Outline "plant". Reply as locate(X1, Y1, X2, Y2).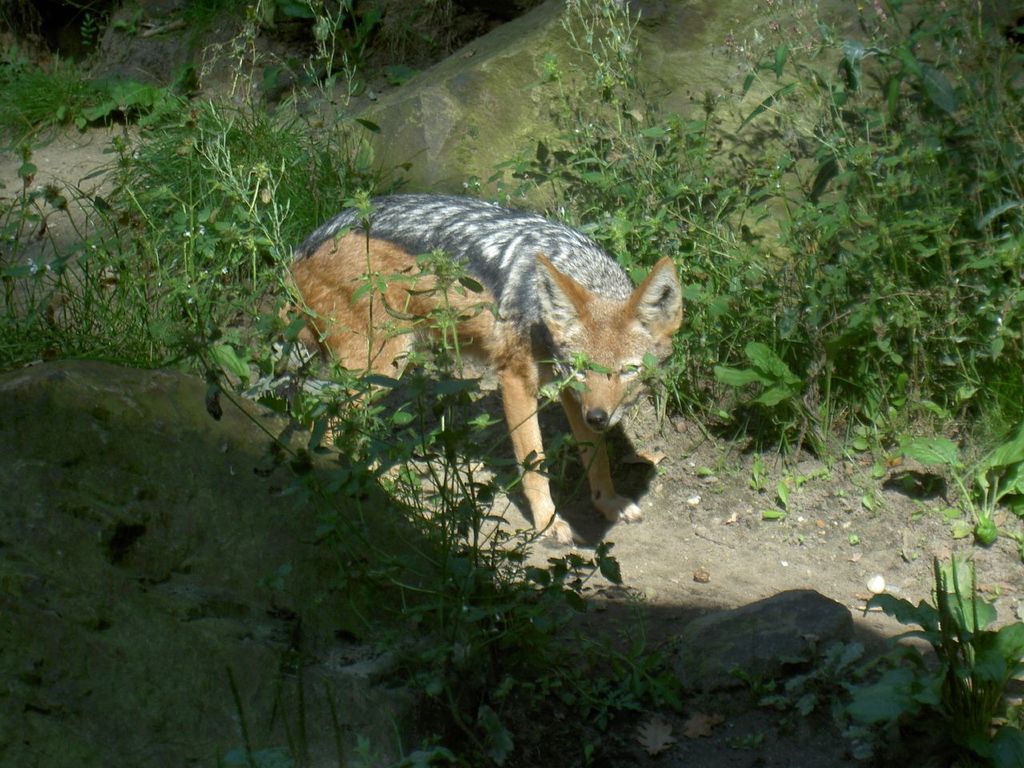
locate(466, 0, 802, 389).
